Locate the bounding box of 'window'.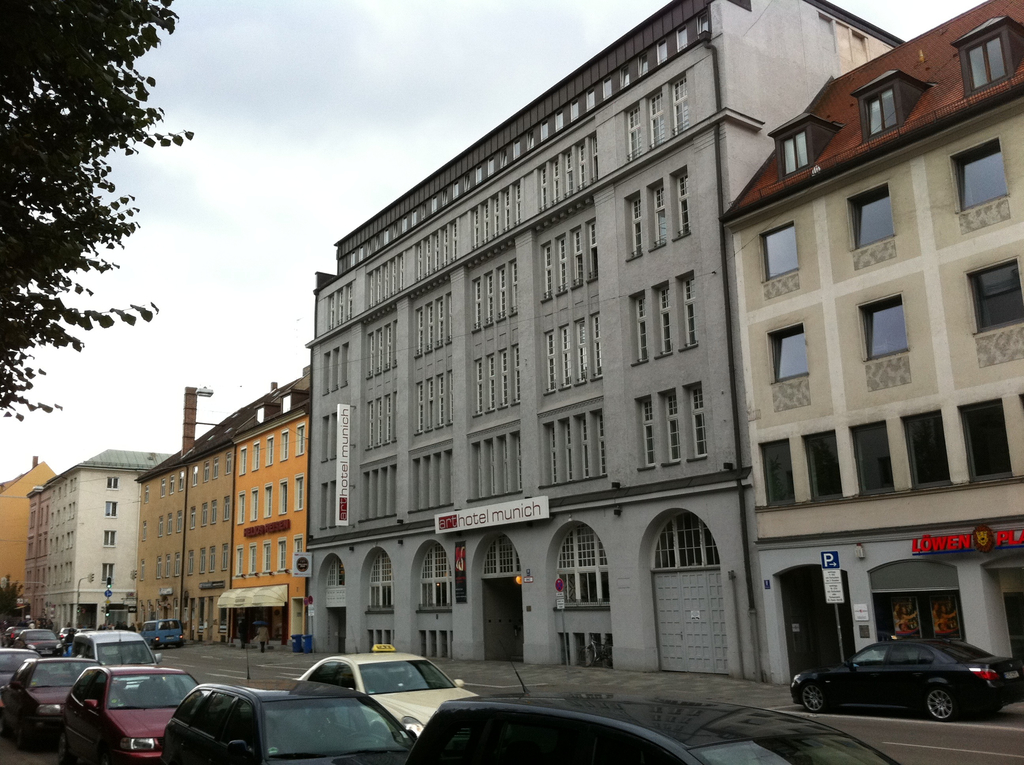
Bounding box: BBox(783, 129, 809, 170).
